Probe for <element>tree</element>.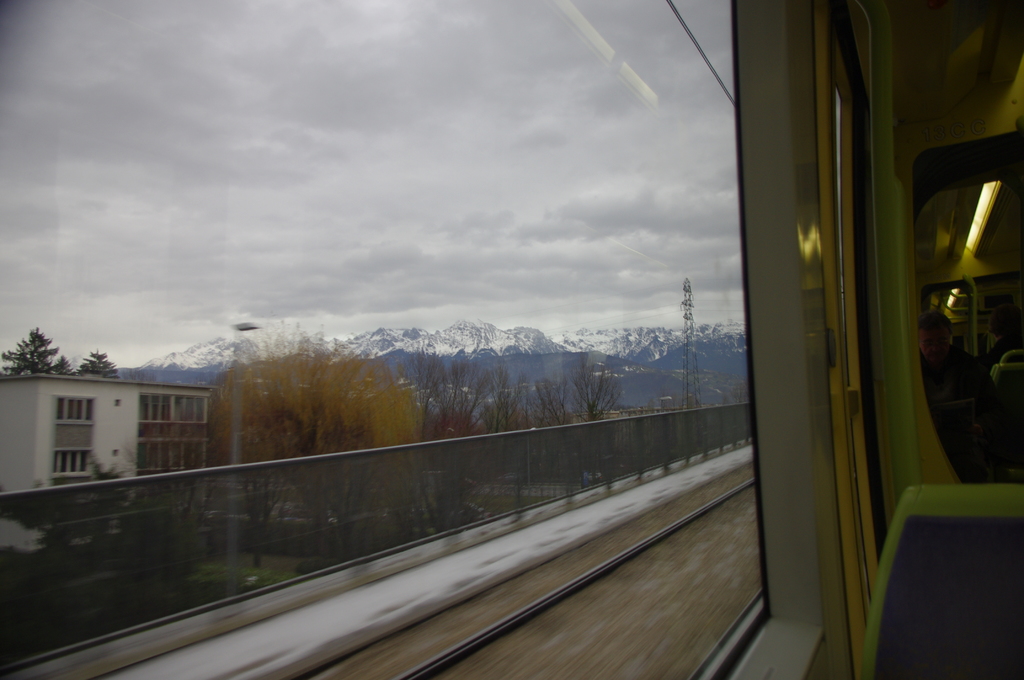
Probe result: pyautogui.locateOnScreen(7, 320, 83, 390).
